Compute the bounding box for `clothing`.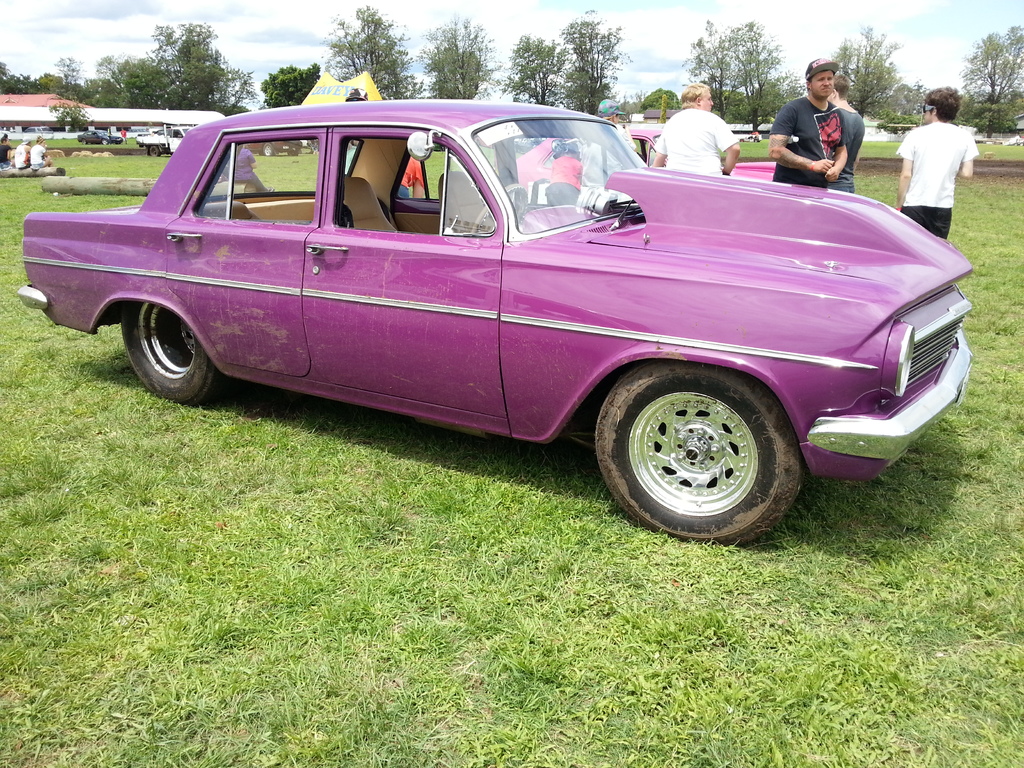
(left=12, top=146, right=28, bottom=162).
